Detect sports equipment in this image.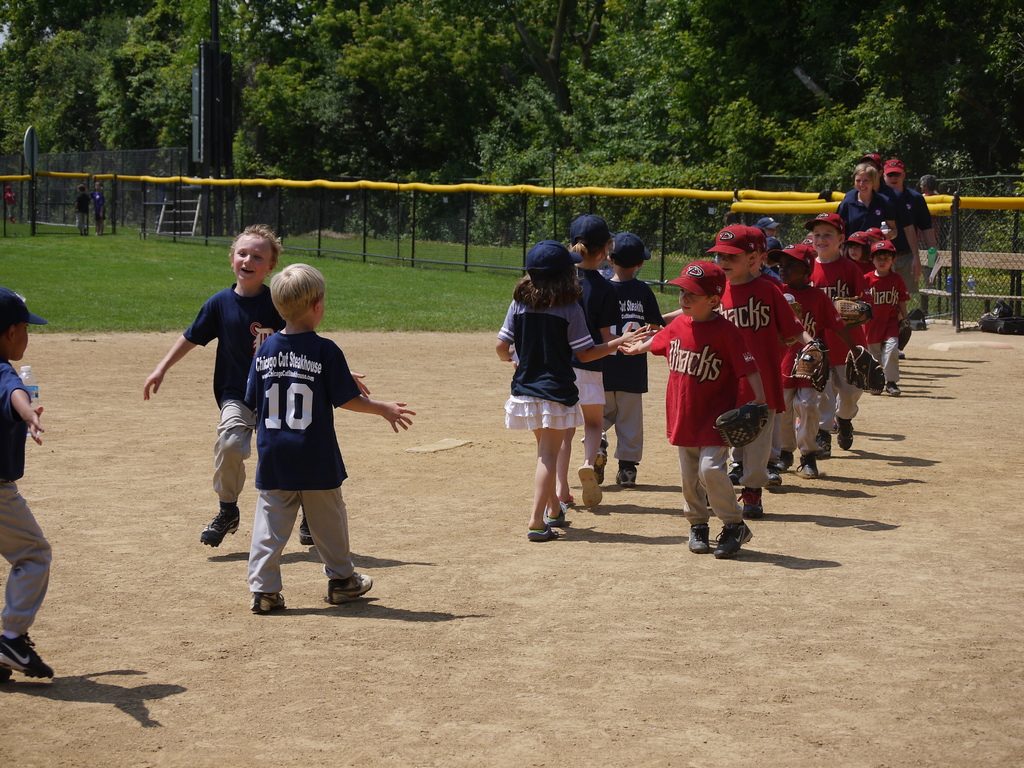
Detection: locate(791, 337, 833, 392).
